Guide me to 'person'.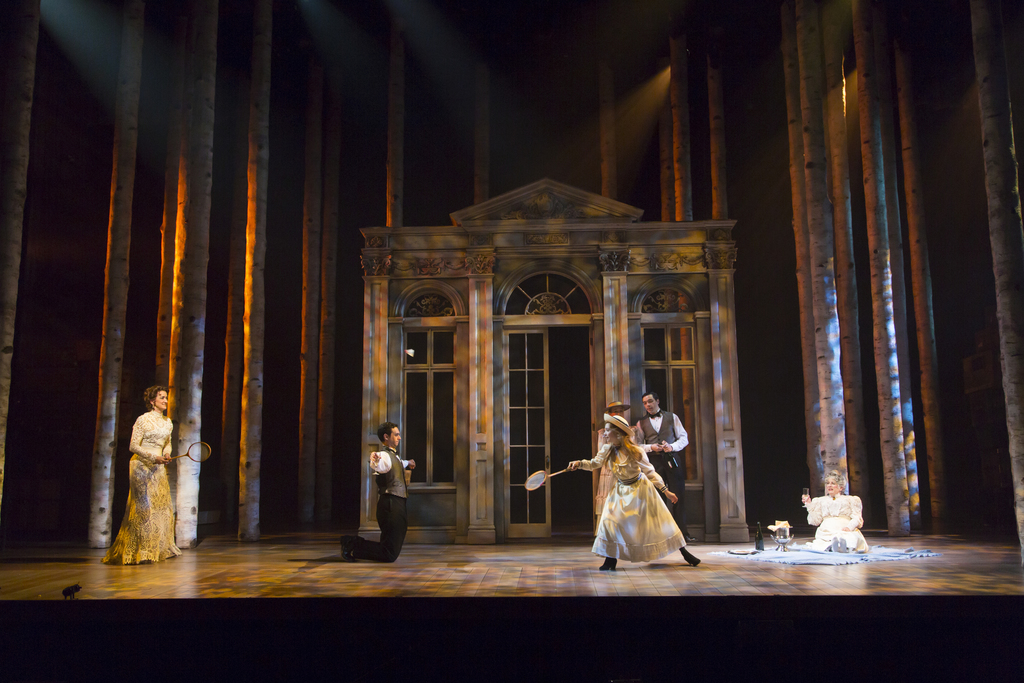
Guidance: bbox=[635, 391, 696, 537].
